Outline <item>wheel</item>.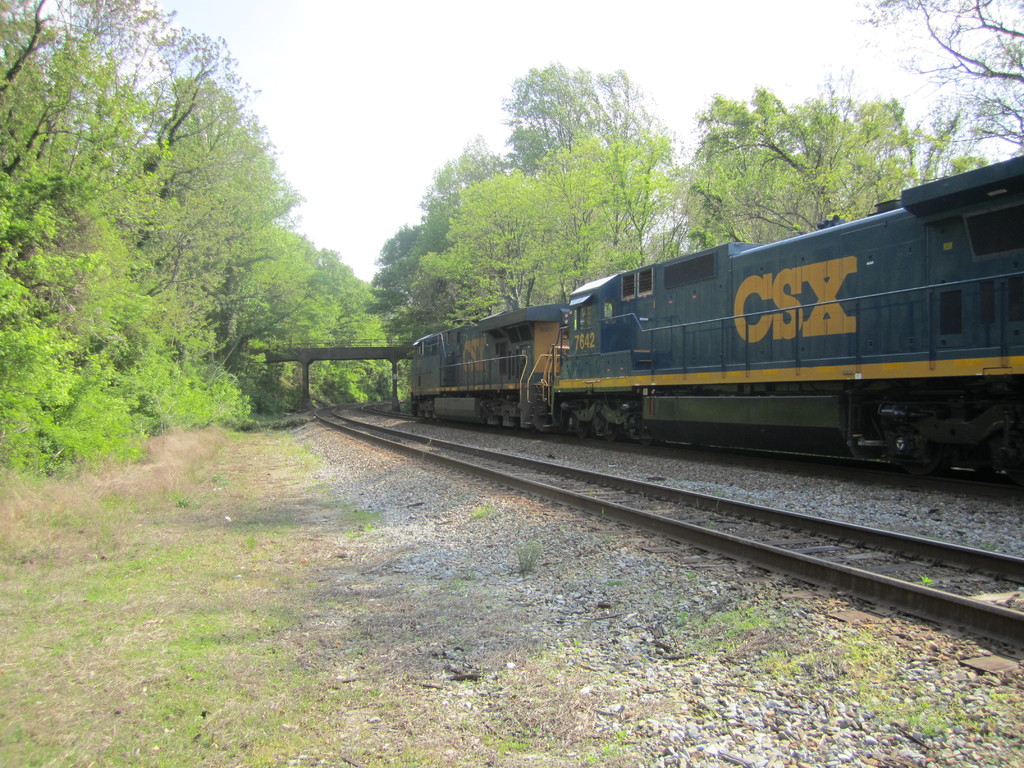
Outline: (637,428,653,447).
